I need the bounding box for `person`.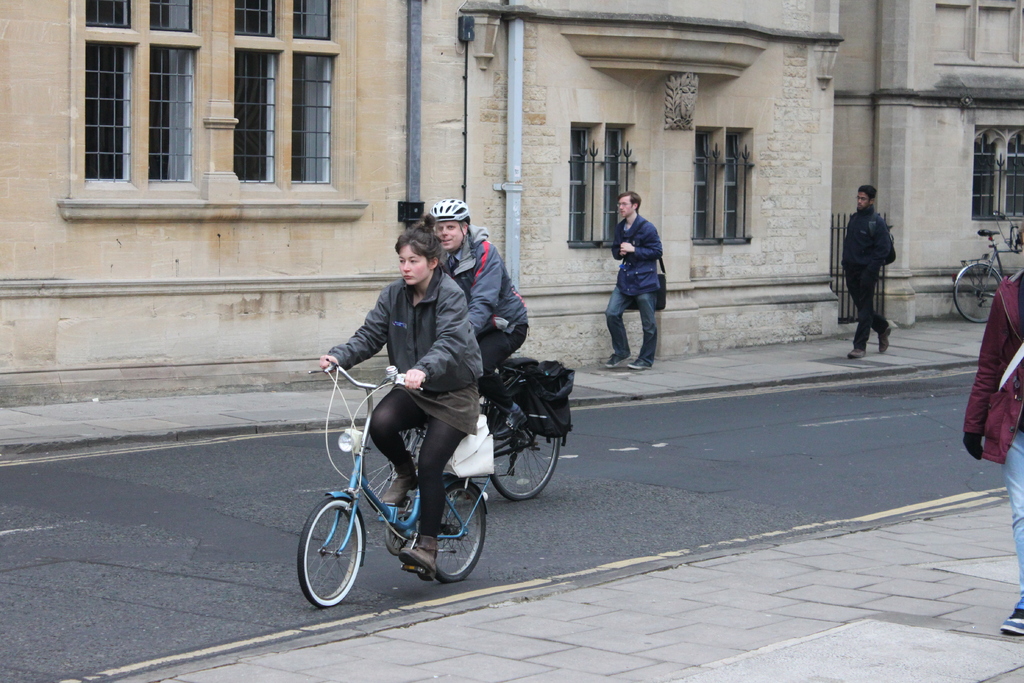
Here it is: {"x1": 840, "y1": 184, "x2": 891, "y2": 359}.
